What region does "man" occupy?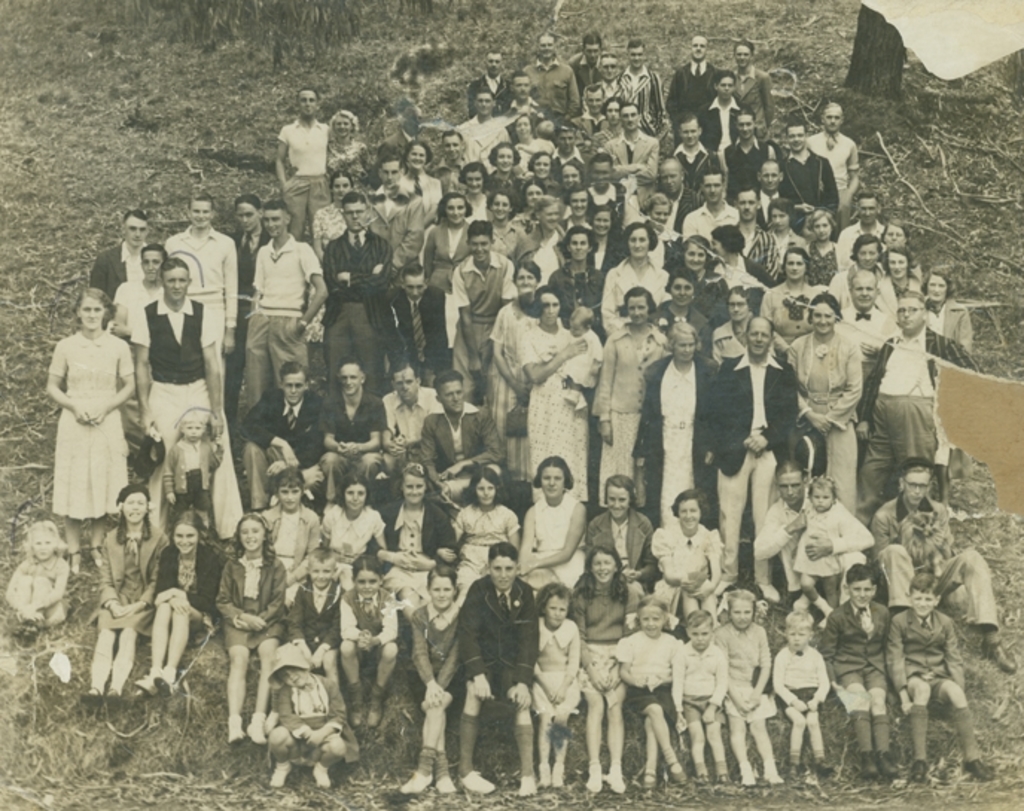
bbox=(780, 122, 845, 208).
